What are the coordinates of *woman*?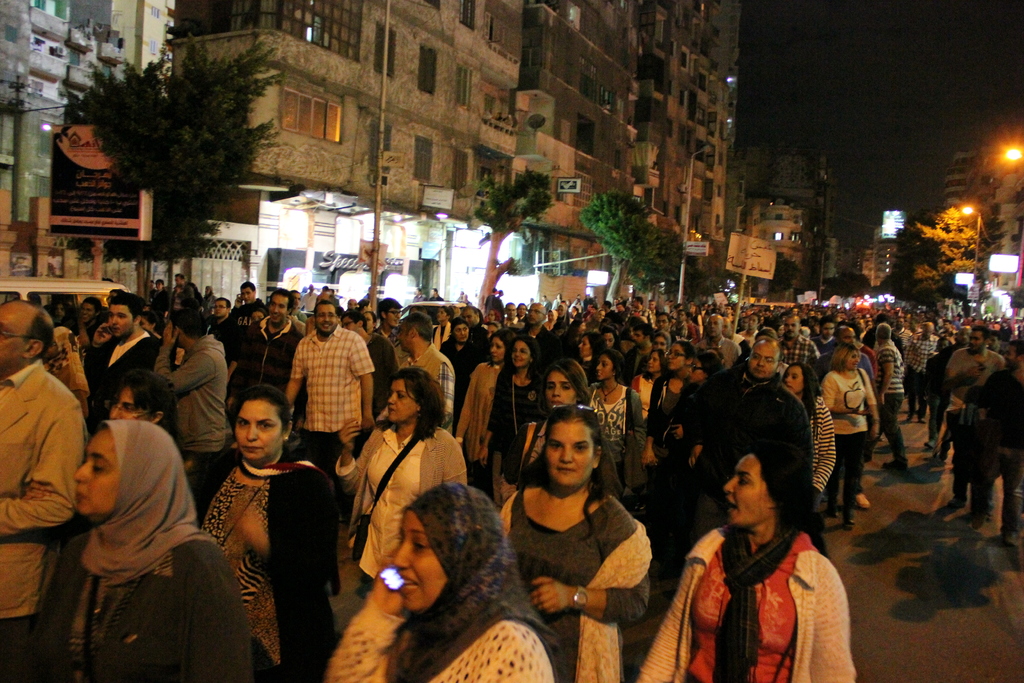
bbox=[778, 363, 841, 560].
